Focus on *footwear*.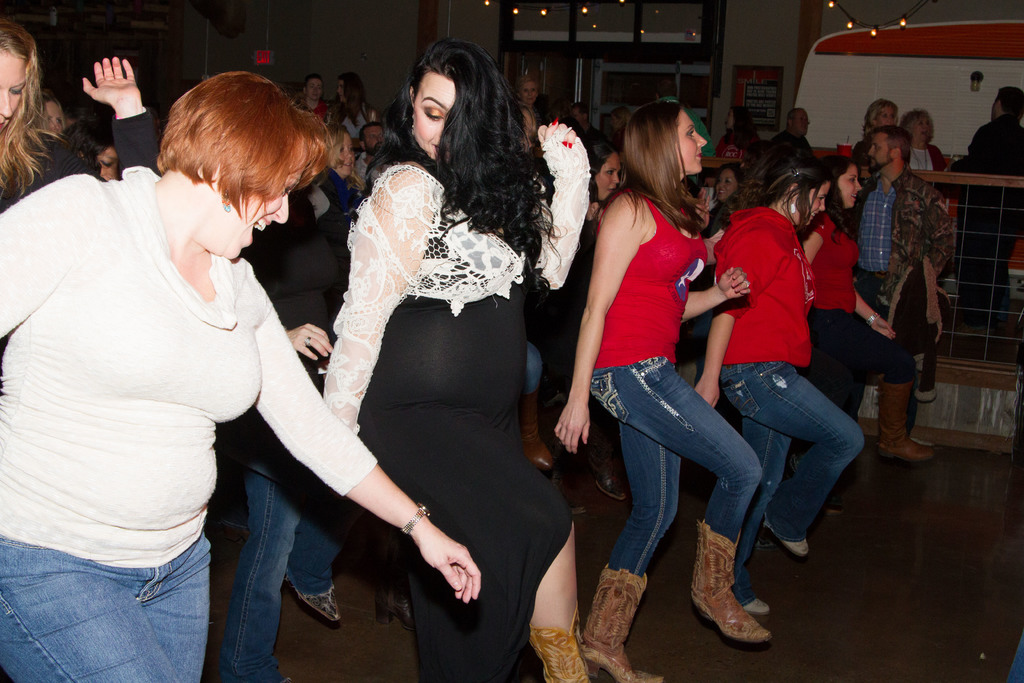
Focused at 693:533:778:662.
